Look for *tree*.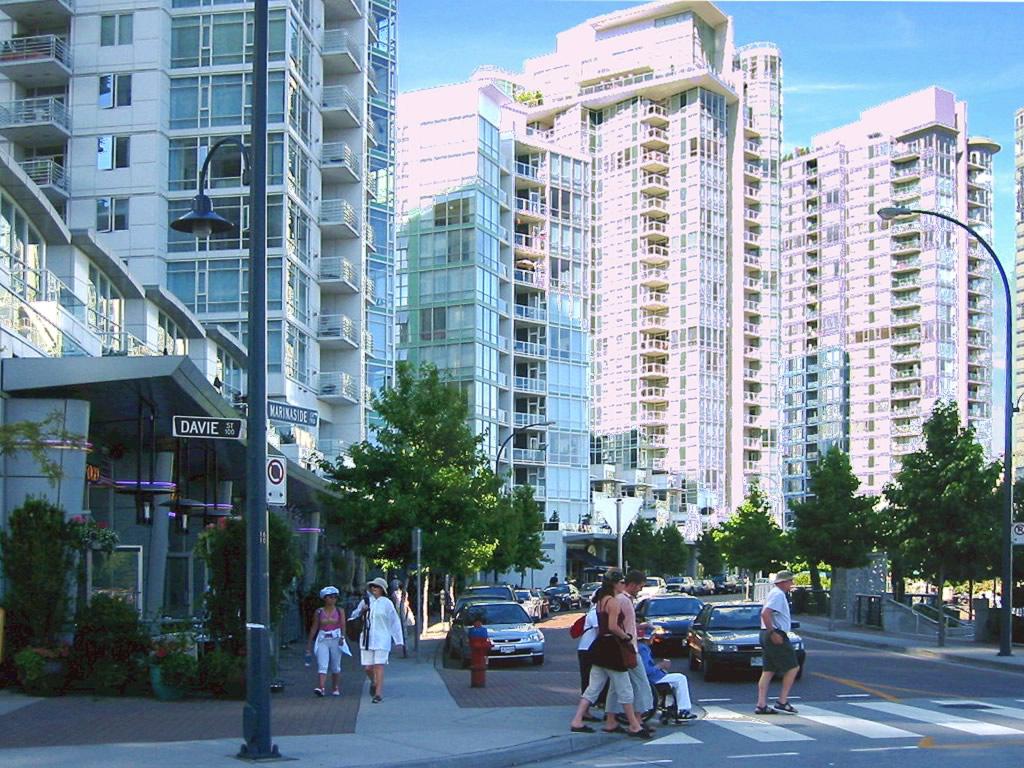
Found: crop(474, 469, 552, 587).
